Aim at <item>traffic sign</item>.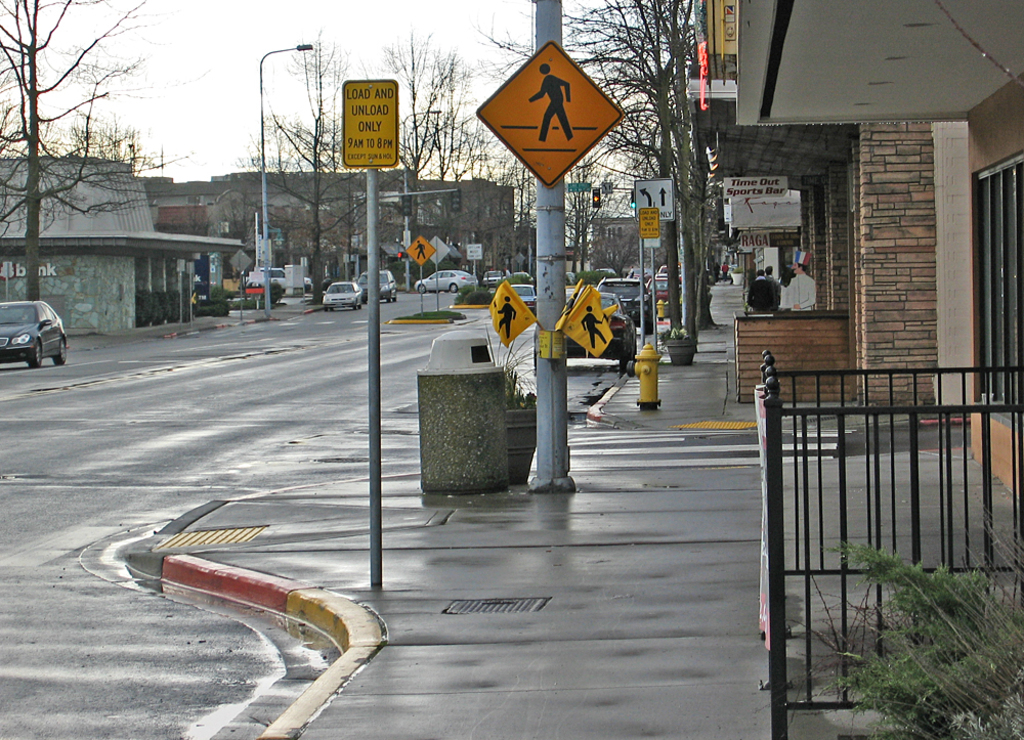
Aimed at [478,279,546,351].
